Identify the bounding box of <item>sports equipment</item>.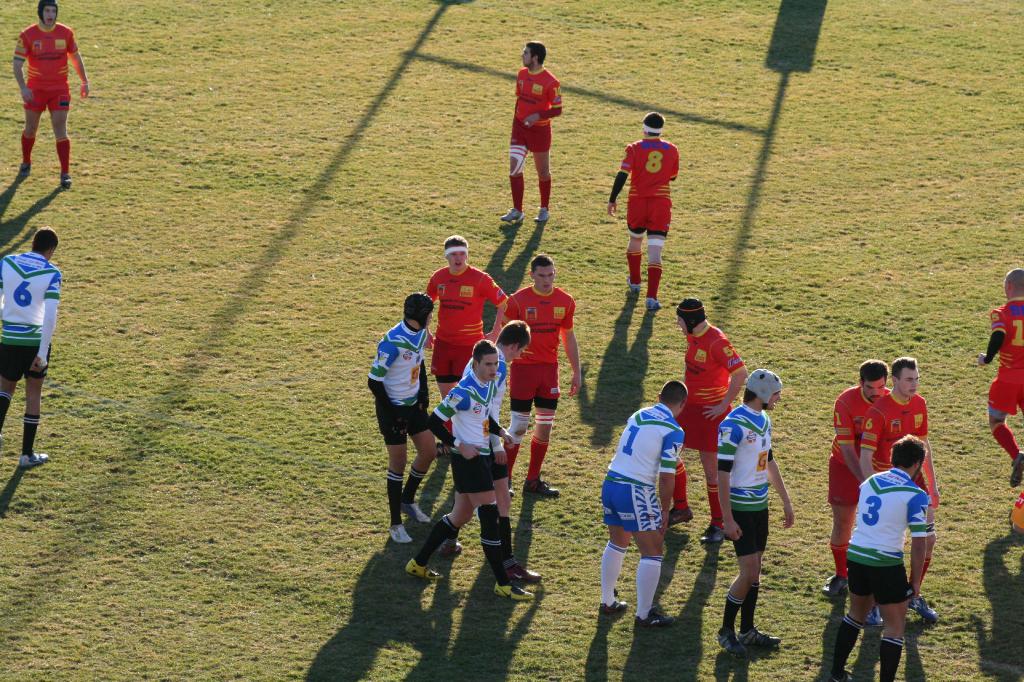
[1010,450,1023,487].
